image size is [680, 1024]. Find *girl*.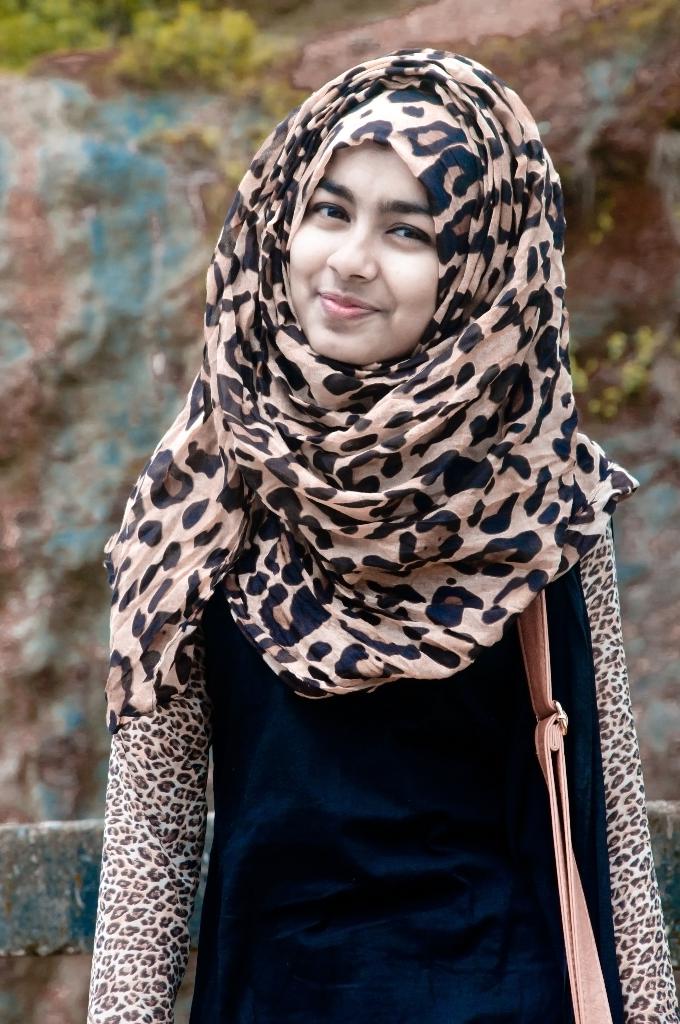
[83, 49, 679, 1023].
